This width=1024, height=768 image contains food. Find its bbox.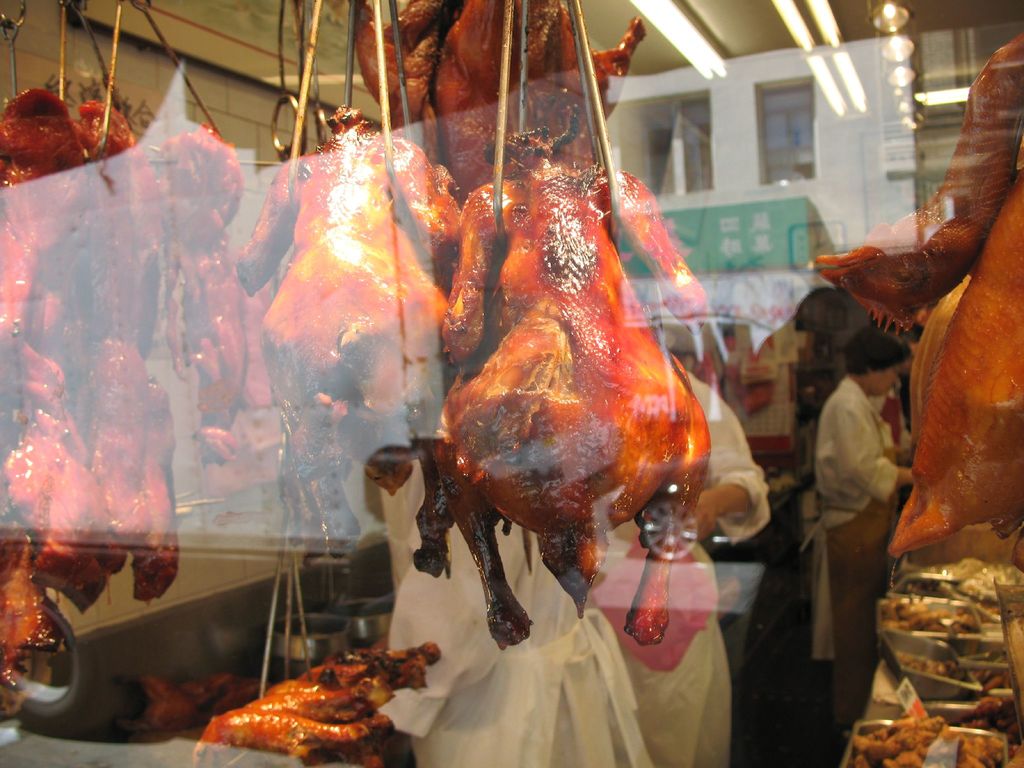
<box>234,95,483,585</box>.
